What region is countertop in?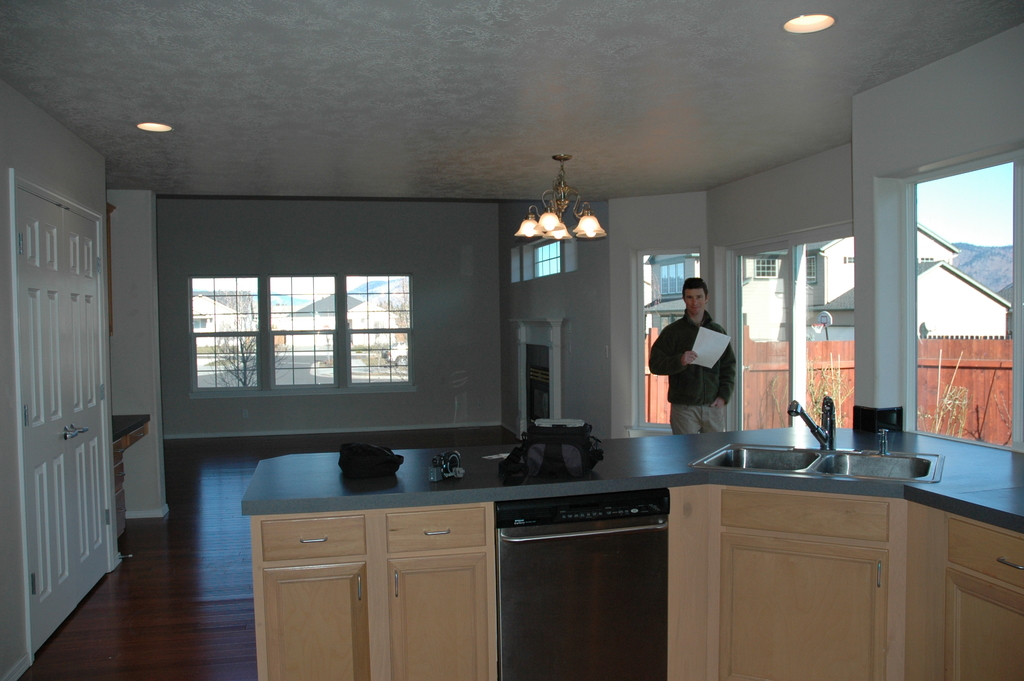
detection(236, 421, 1023, 680).
